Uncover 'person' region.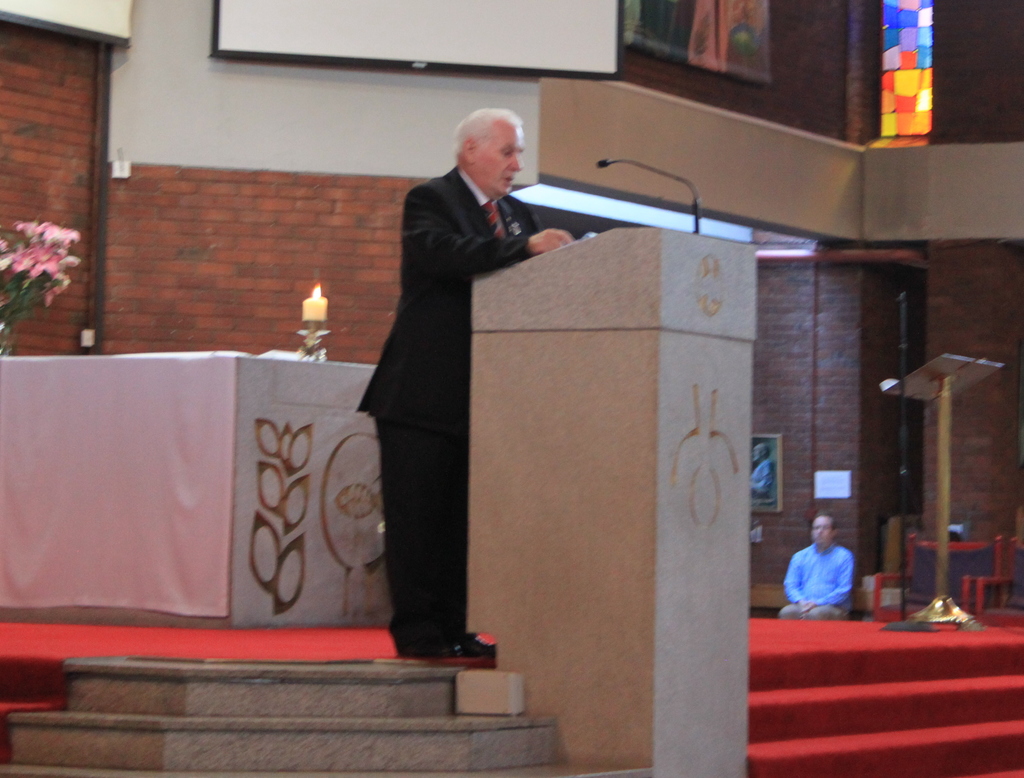
Uncovered: detection(347, 102, 572, 654).
